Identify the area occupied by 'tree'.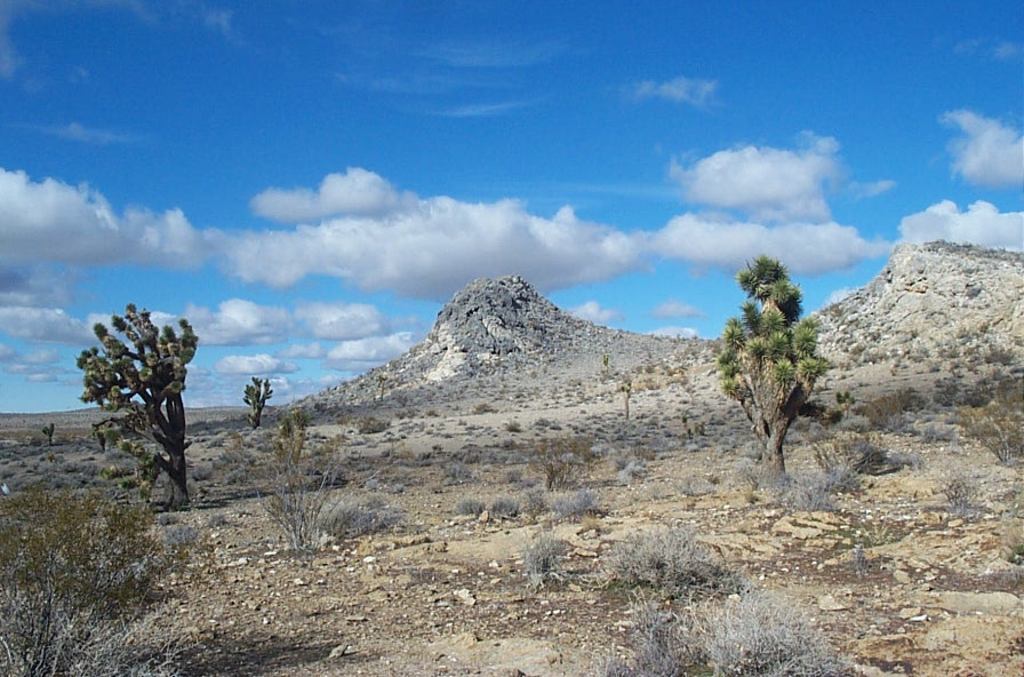
Area: select_region(241, 374, 273, 429).
